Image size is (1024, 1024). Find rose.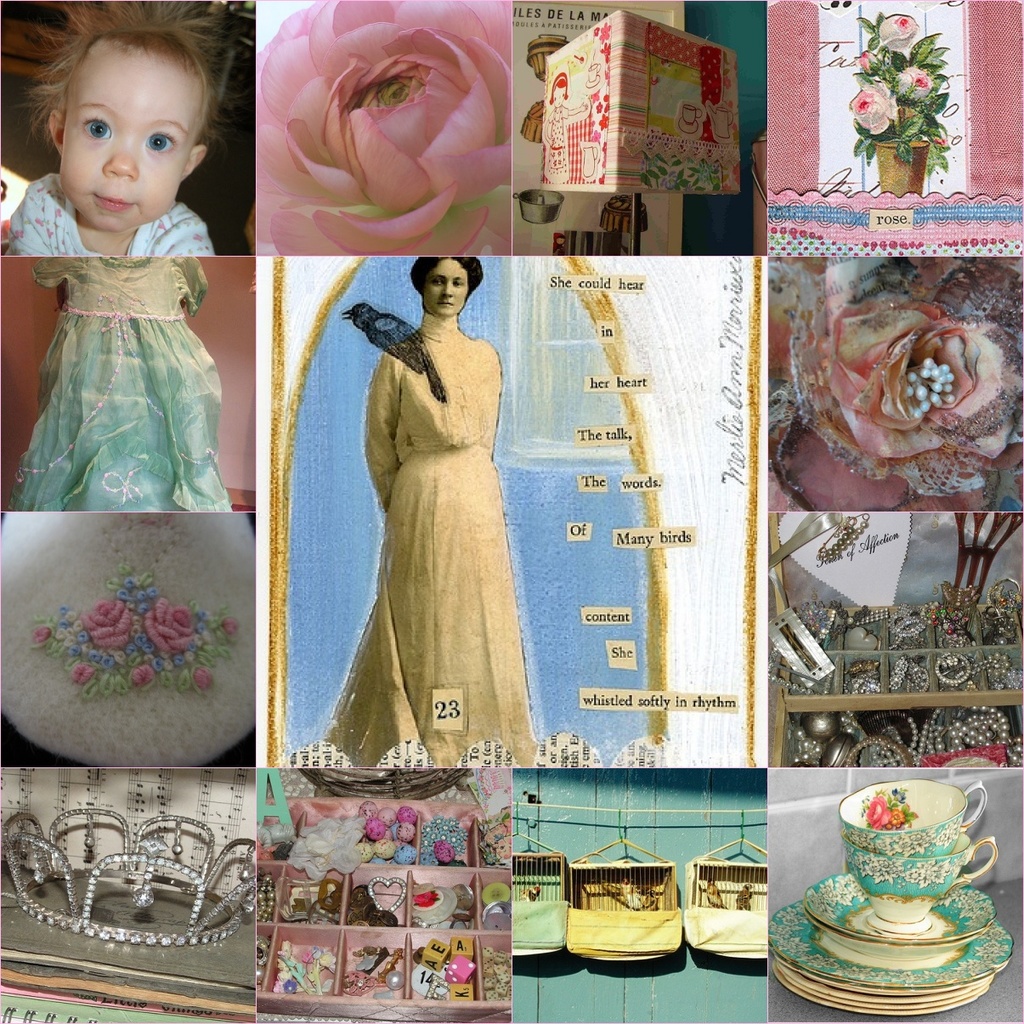
l=250, t=0, r=512, b=257.
